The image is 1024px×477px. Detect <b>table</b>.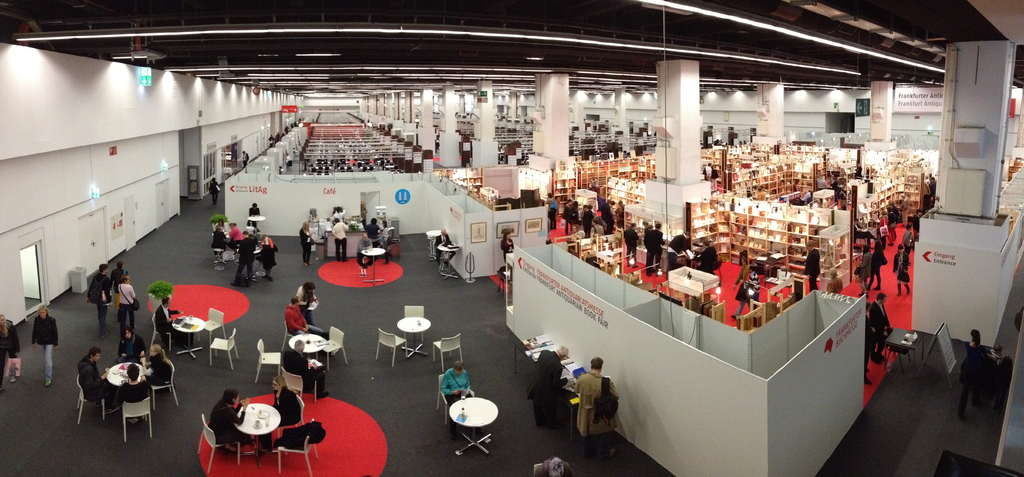
Detection: {"x1": 244, "y1": 216, "x2": 268, "y2": 238}.
